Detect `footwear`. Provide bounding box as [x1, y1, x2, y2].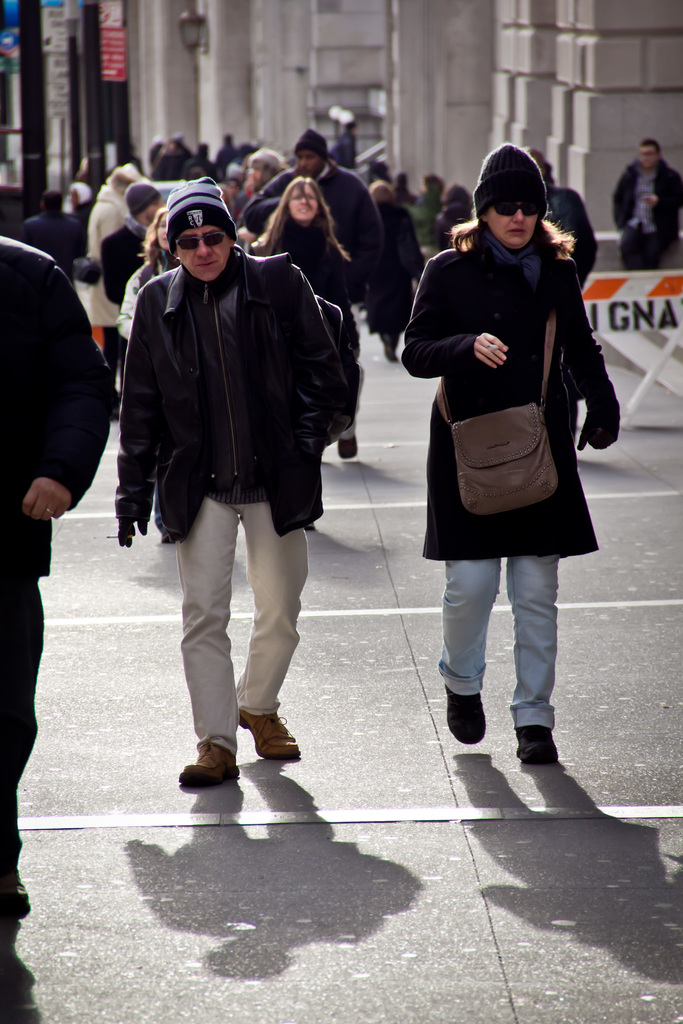
[446, 685, 488, 745].
